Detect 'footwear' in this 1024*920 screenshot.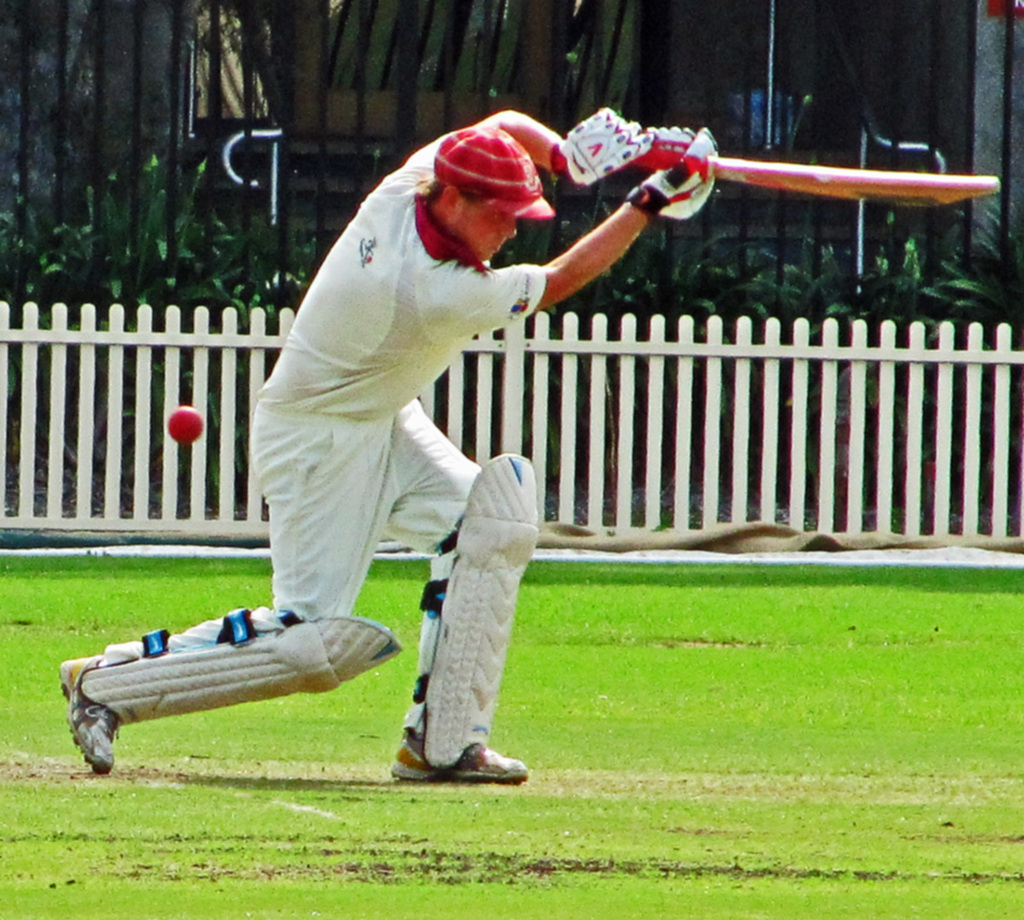
Detection: 57:655:122:778.
